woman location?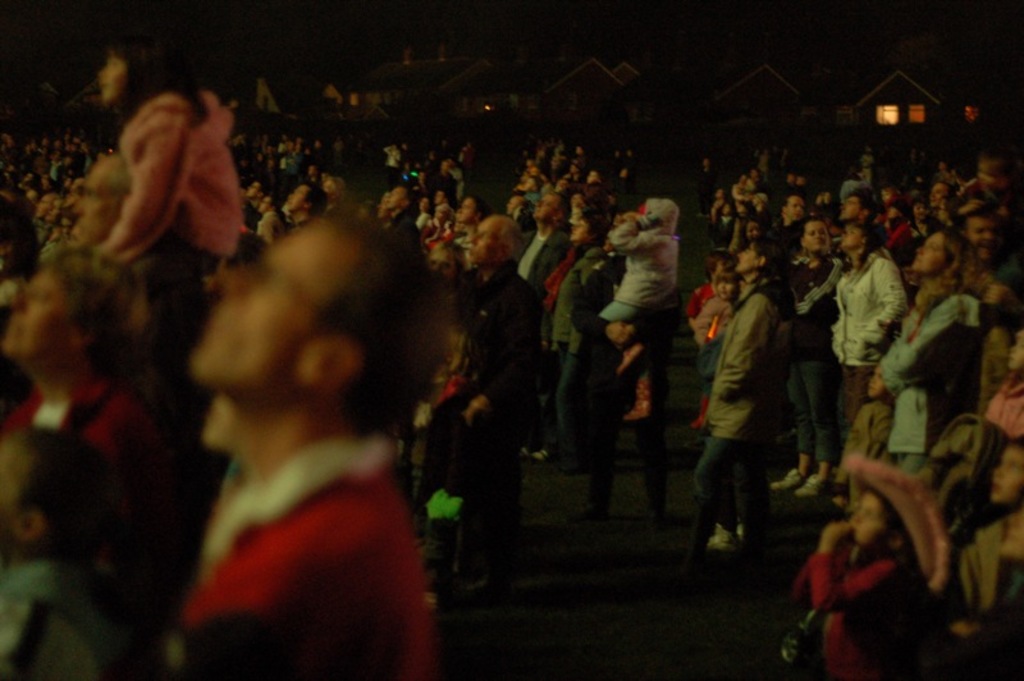
691, 237, 804, 558
